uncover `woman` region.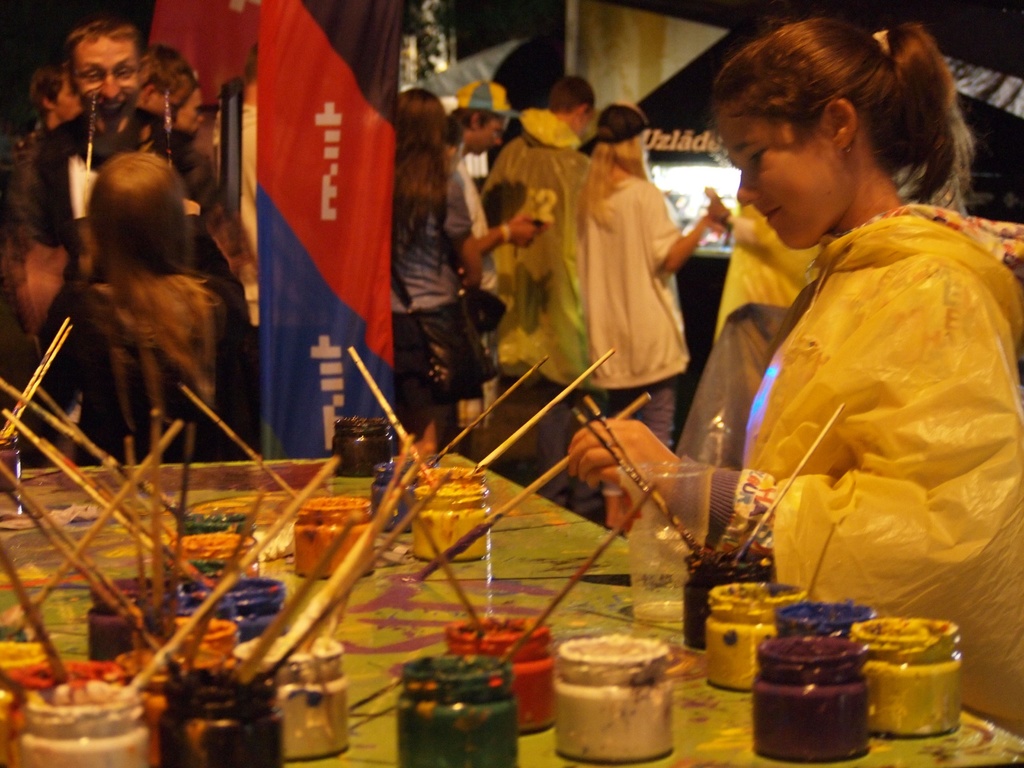
Uncovered: [x1=381, y1=84, x2=484, y2=459].
